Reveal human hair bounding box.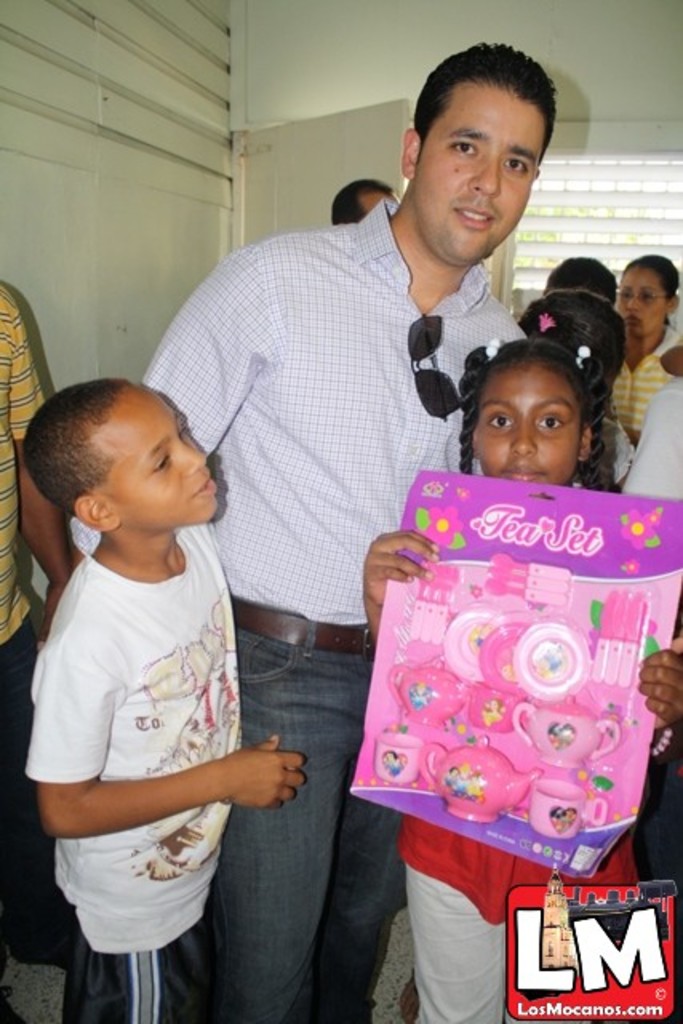
Revealed: [left=619, top=251, right=681, bottom=330].
